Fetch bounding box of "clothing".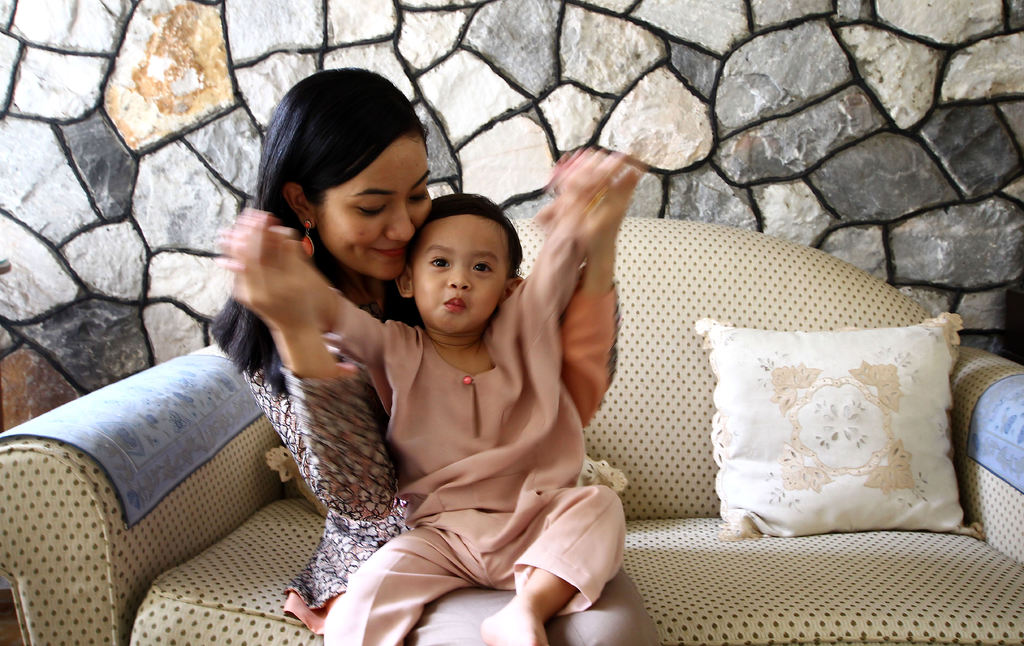
Bbox: x1=241, y1=262, x2=658, y2=645.
